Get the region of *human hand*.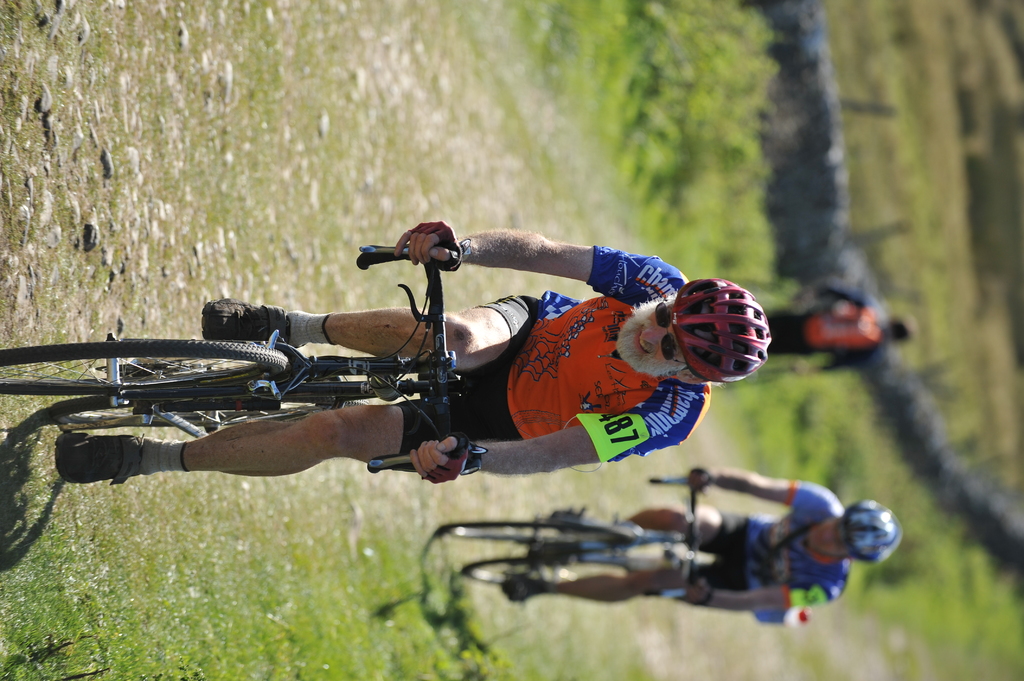
[x1=410, y1=435, x2=470, y2=485].
